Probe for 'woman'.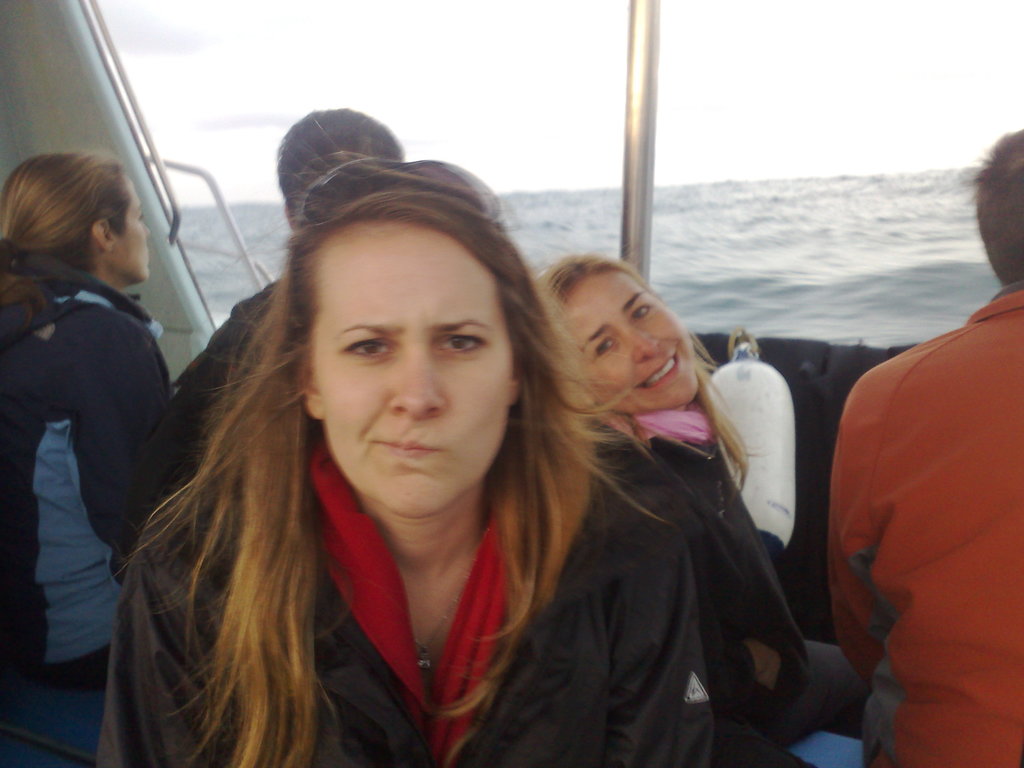
Probe result: 532,254,871,737.
